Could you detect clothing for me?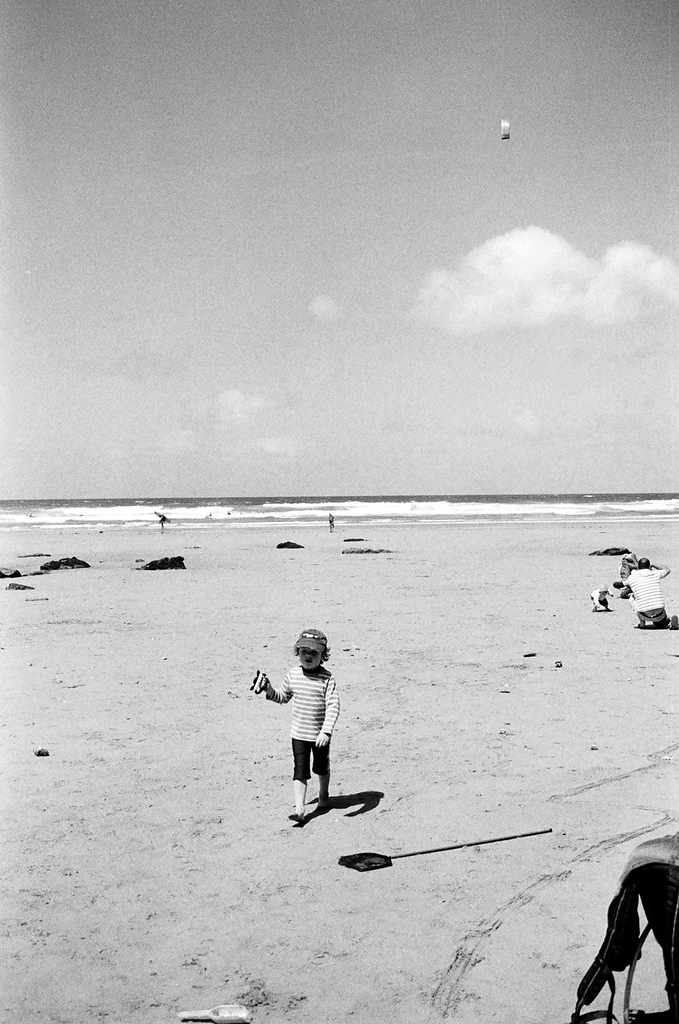
Detection result: bbox(593, 586, 607, 608).
